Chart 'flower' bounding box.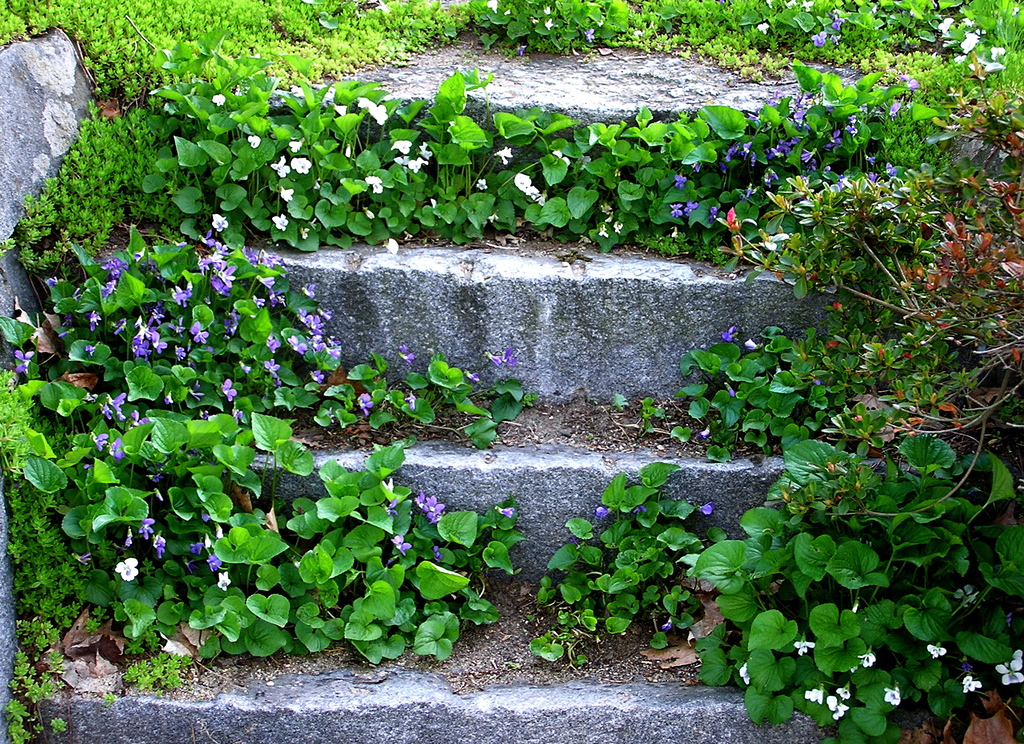
Charted: x1=740, y1=660, x2=755, y2=685.
